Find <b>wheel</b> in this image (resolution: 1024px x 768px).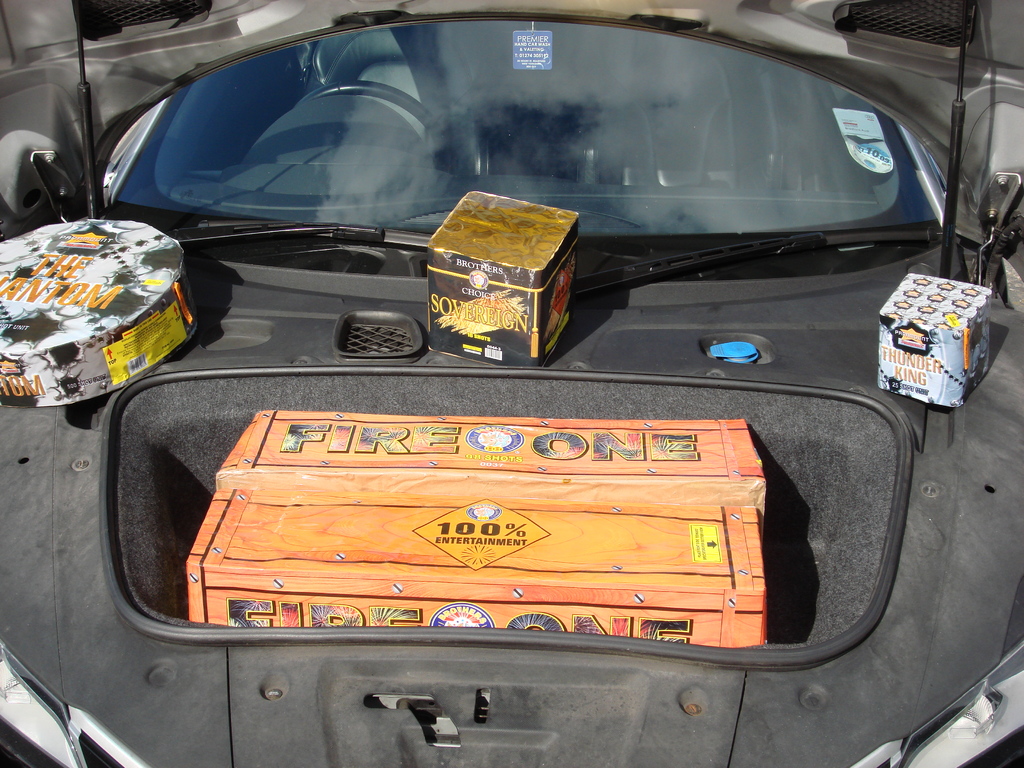
(left=287, top=74, right=456, bottom=166).
